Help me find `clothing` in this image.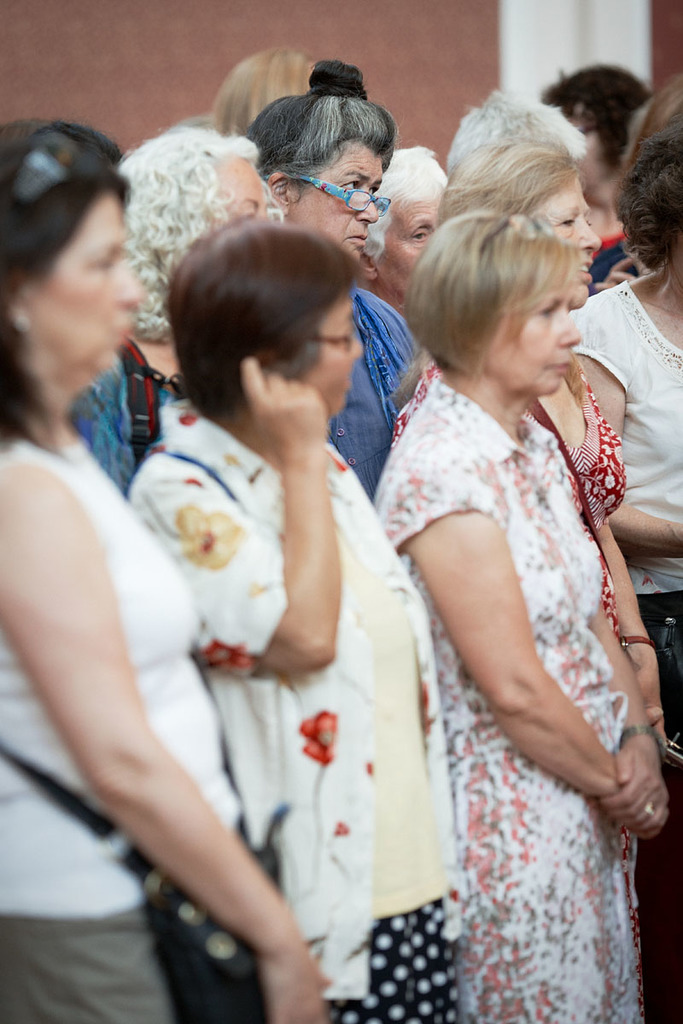
Found it: crop(0, 428, 246, 1023).
